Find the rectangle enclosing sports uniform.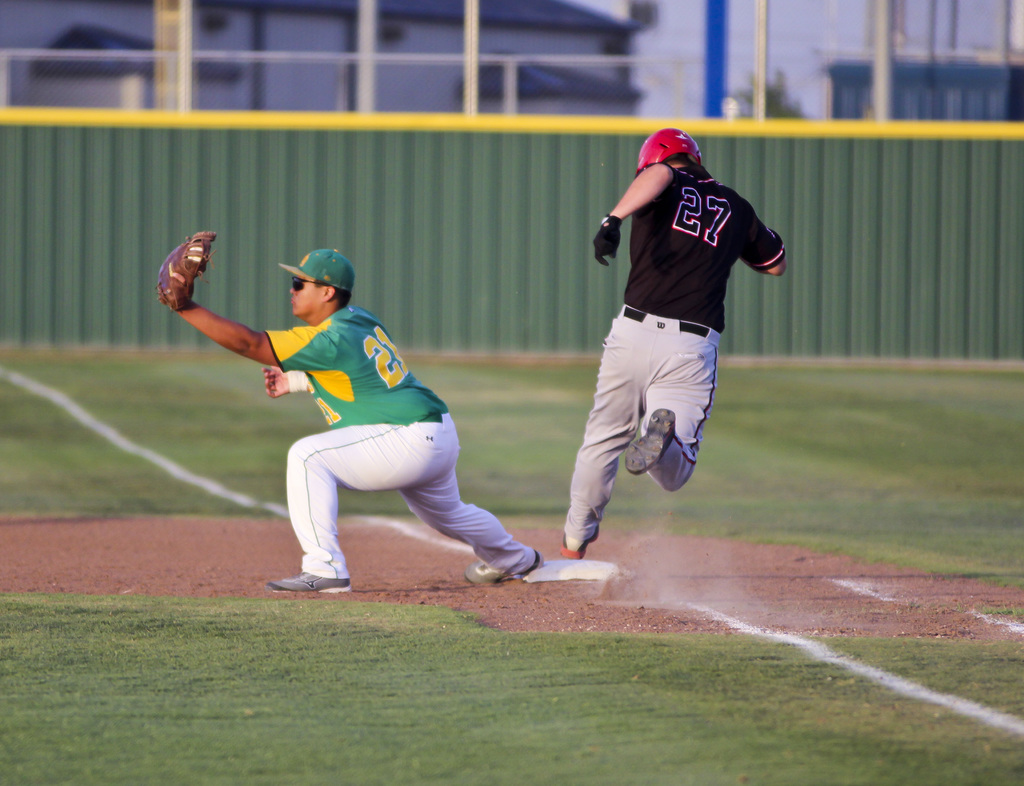
159/232/544/594.
